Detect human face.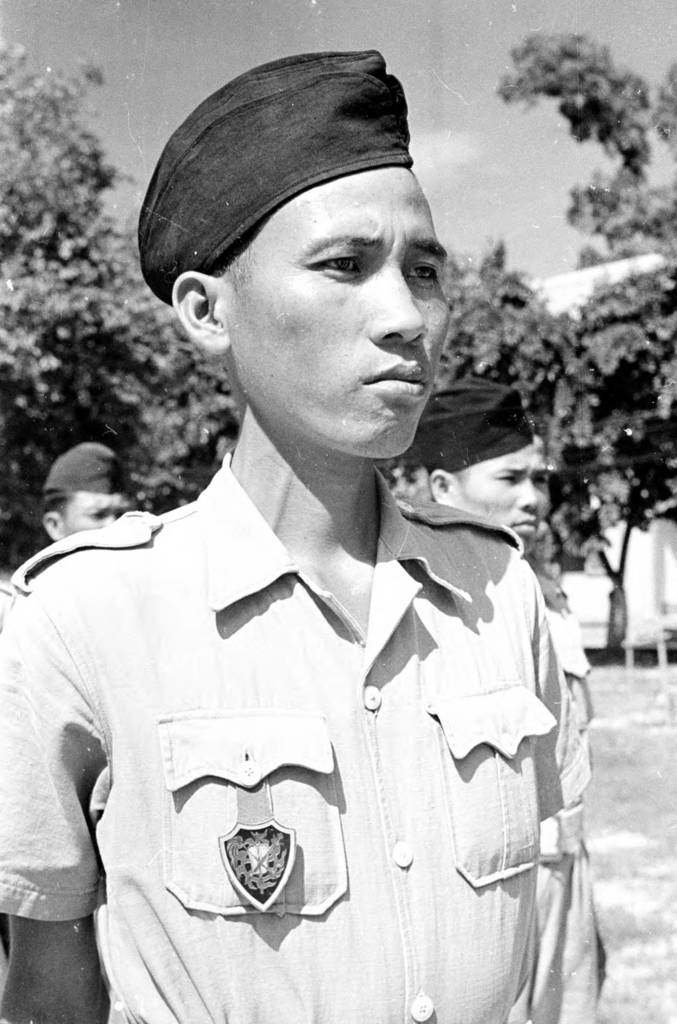
Detected at pyautogui.locateOnScreen(226, 166, 446, 457).
